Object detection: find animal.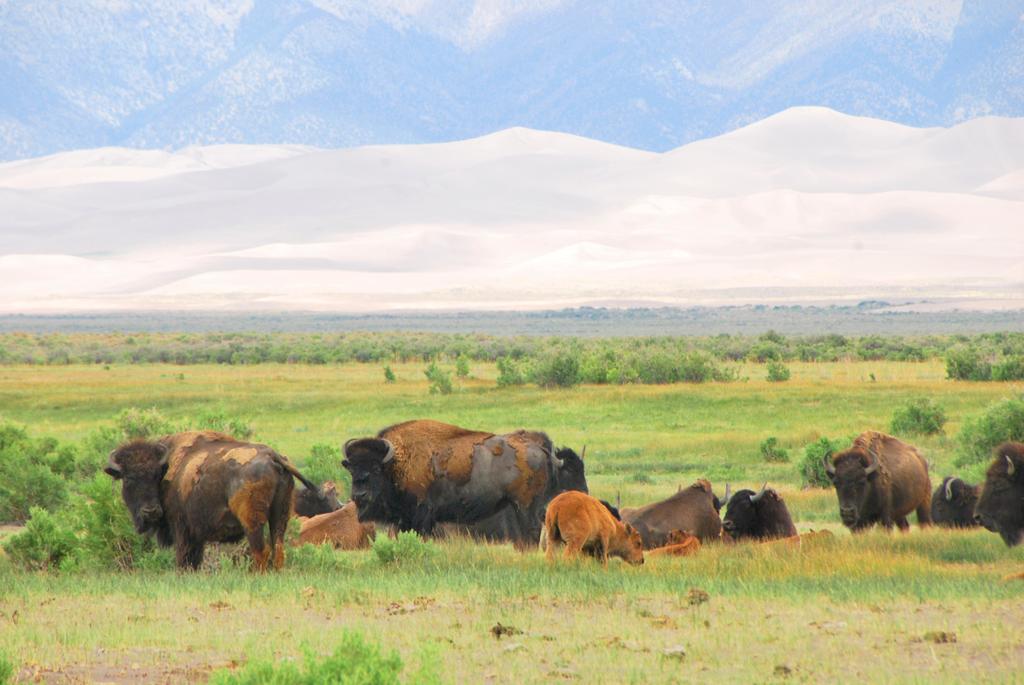
[294,508,382,551].
